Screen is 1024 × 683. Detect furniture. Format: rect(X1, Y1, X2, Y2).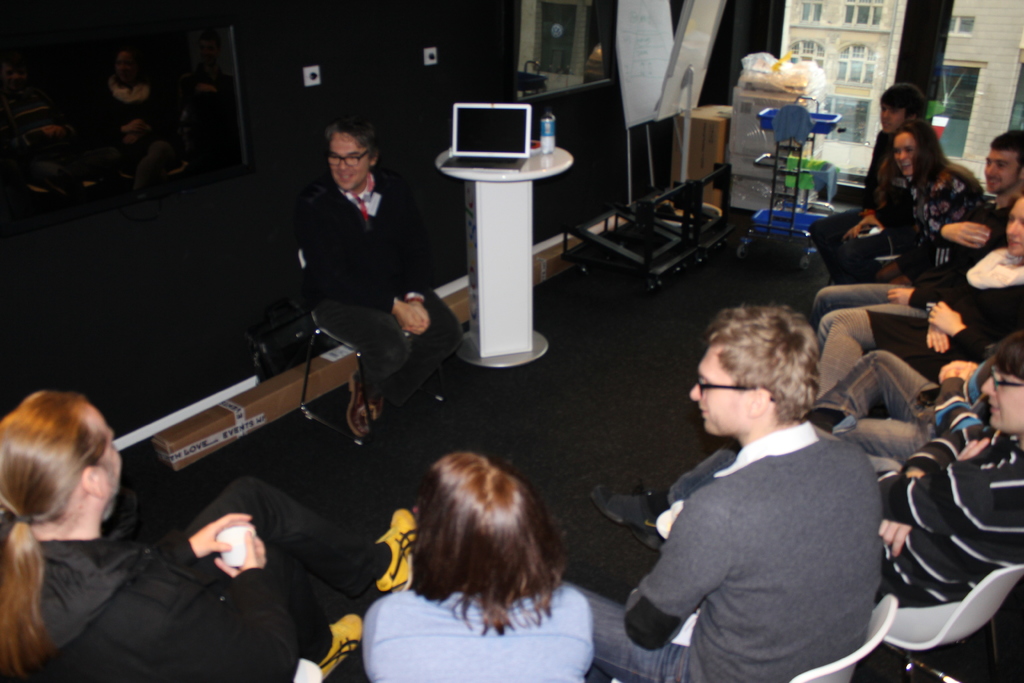
rect(751, 97, 842, 243).
